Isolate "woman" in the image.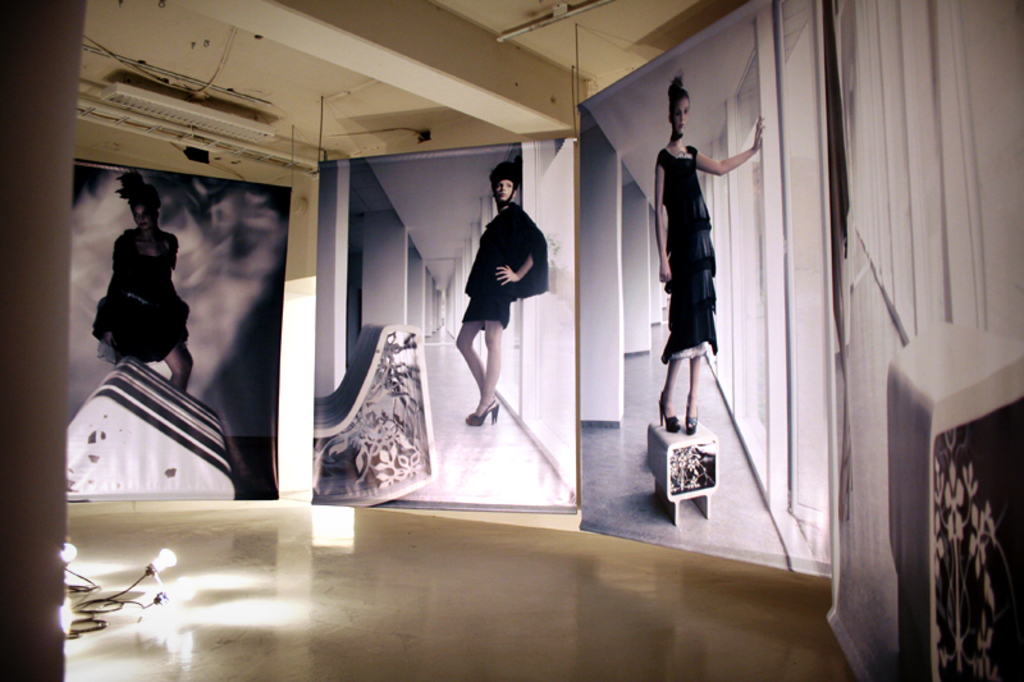
Isolated region: BBox(444, 179, 552, 445).
